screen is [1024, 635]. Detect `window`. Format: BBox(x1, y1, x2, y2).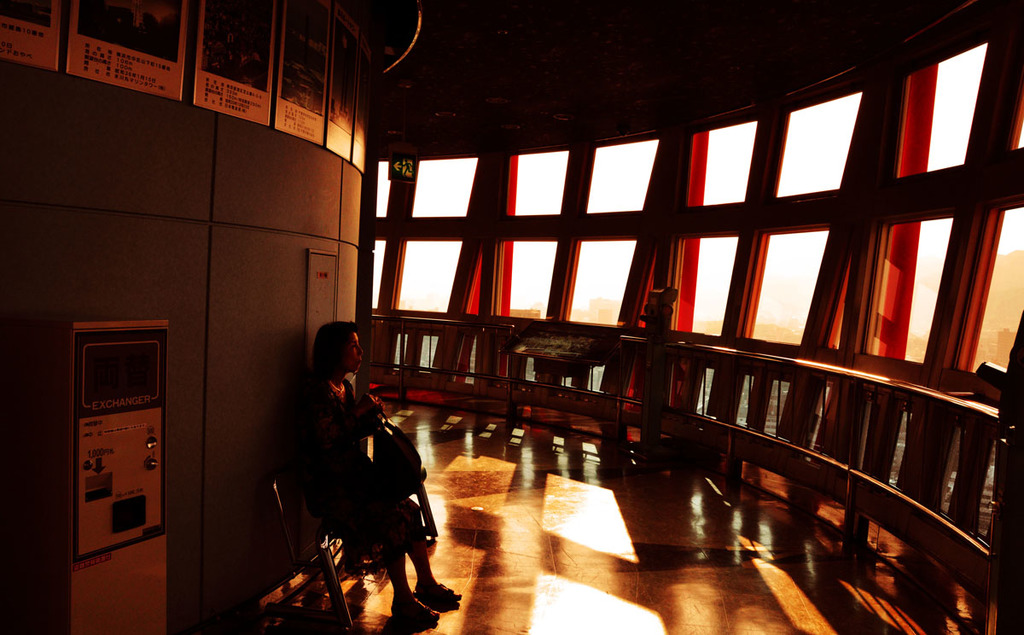
BBox(374, 164, 391, 217).
